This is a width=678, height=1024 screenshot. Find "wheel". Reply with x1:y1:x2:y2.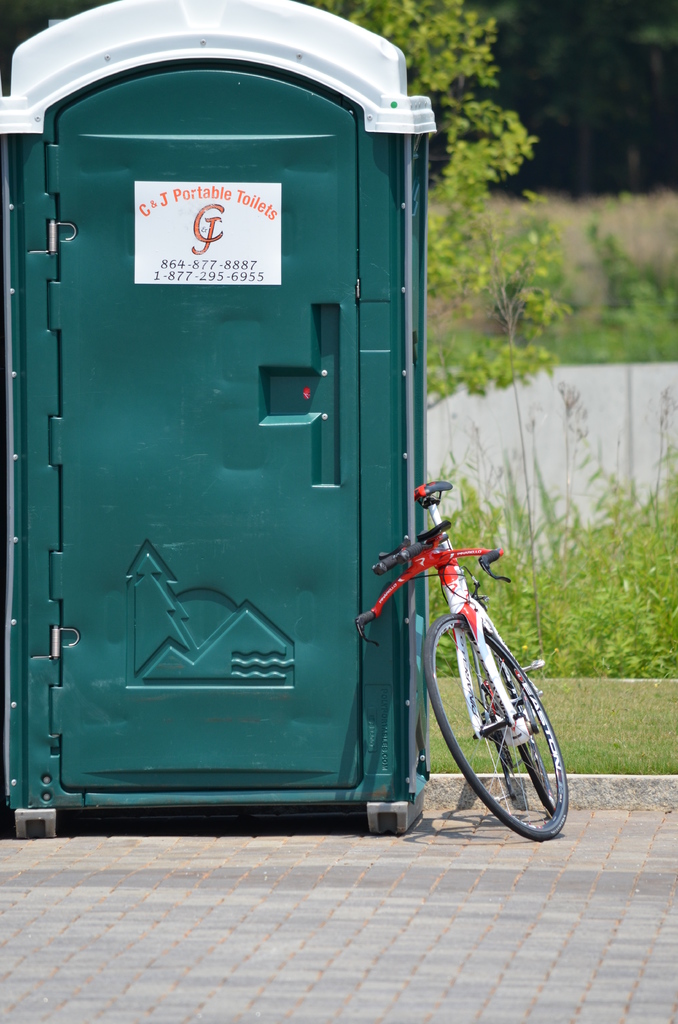
421:614:569:841.
